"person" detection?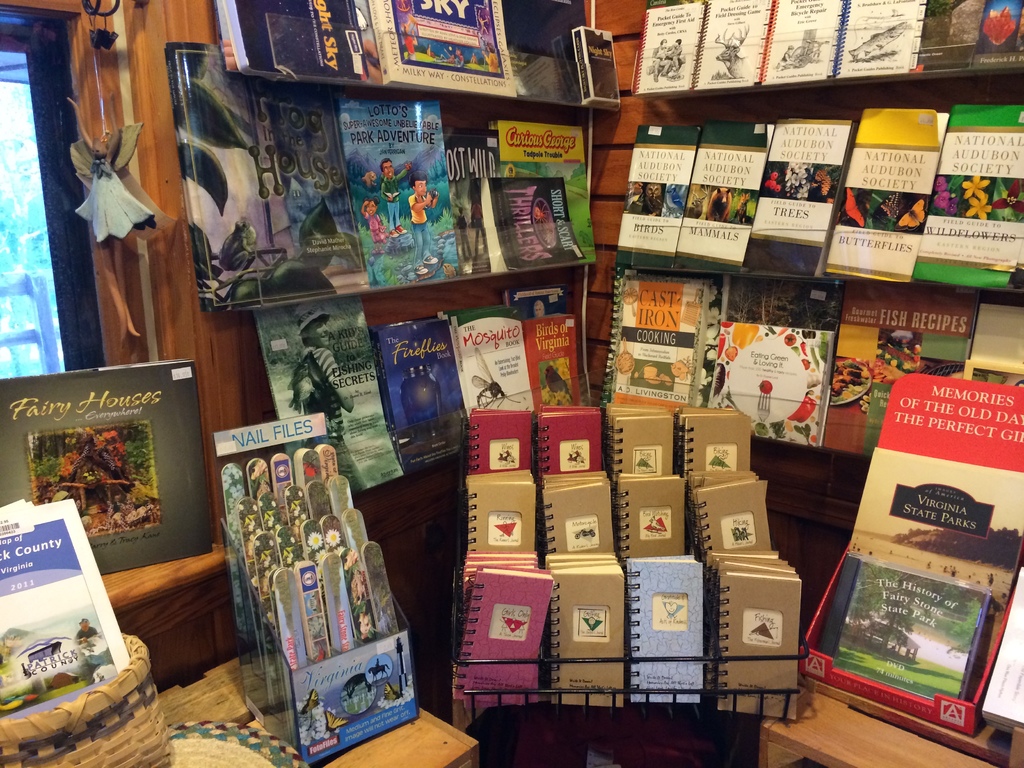
381, 154, 410, 225
